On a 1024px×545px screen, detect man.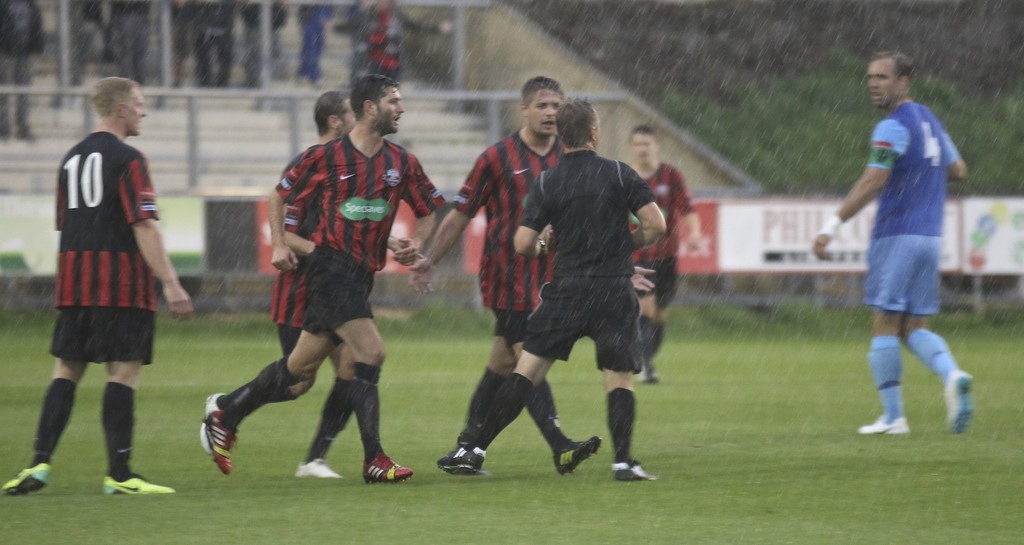
bbox=[0, 71, 194, 495].
